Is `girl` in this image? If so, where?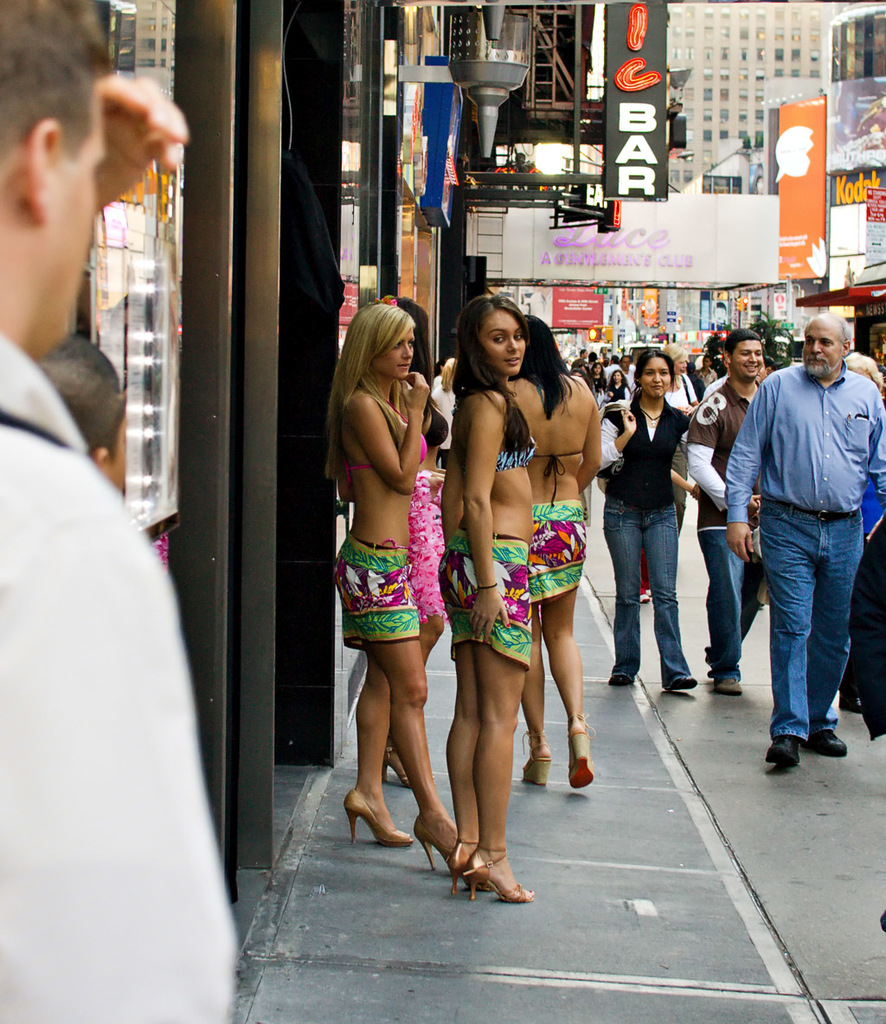
Yes, at left=445, top=304, right=540, bottom=904.
